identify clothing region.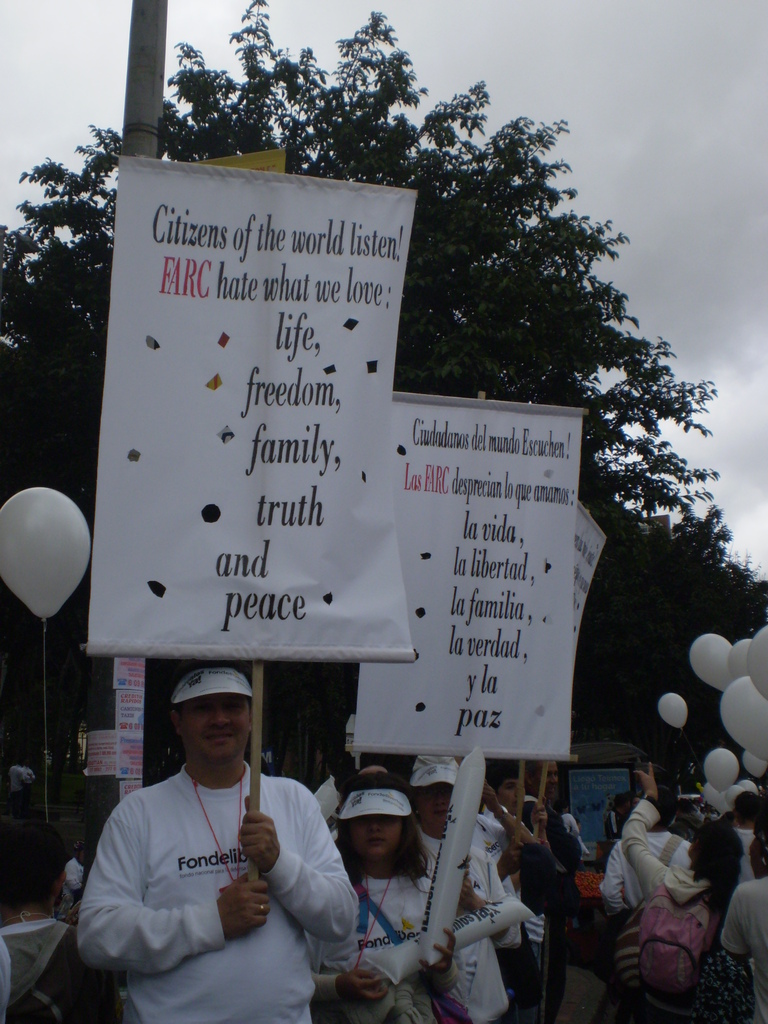
Region: Rect(83, 767, 359, 1023).
